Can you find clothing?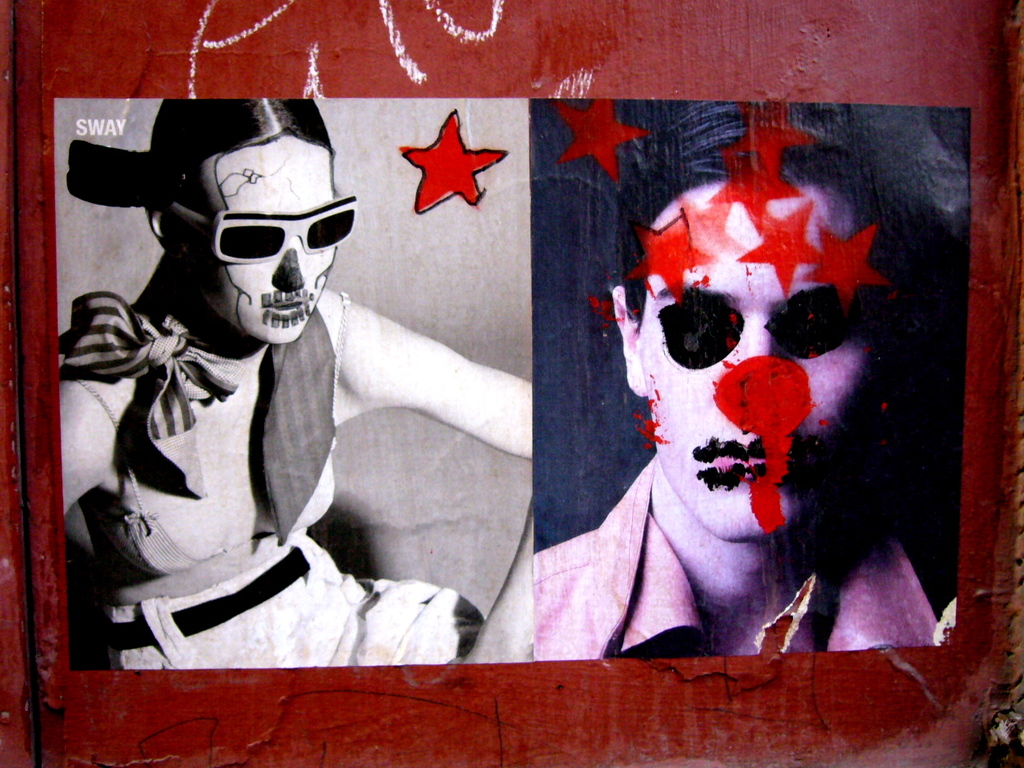
Yes, bounding box: locate(530, 446, 944, 656).
